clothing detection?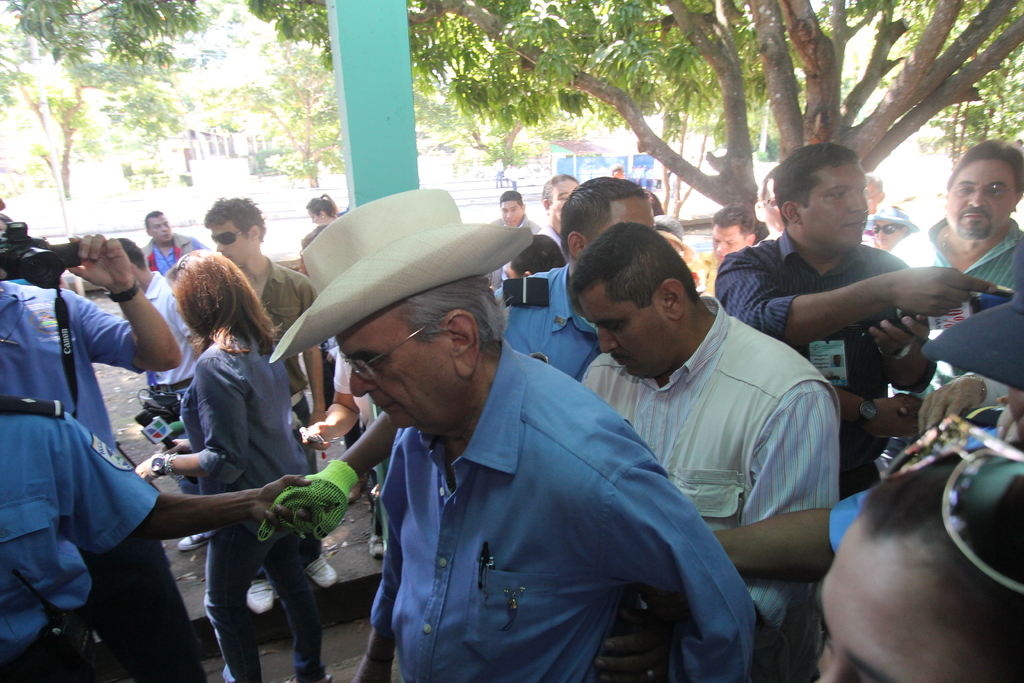
bbox(195, 335, 332, 682)
